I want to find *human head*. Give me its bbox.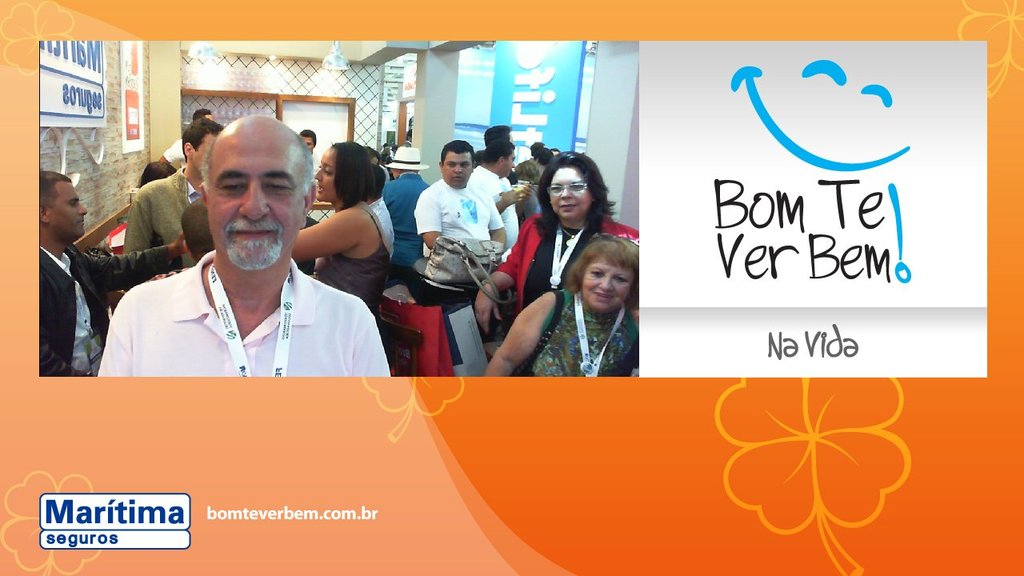
551/147/558/154.
